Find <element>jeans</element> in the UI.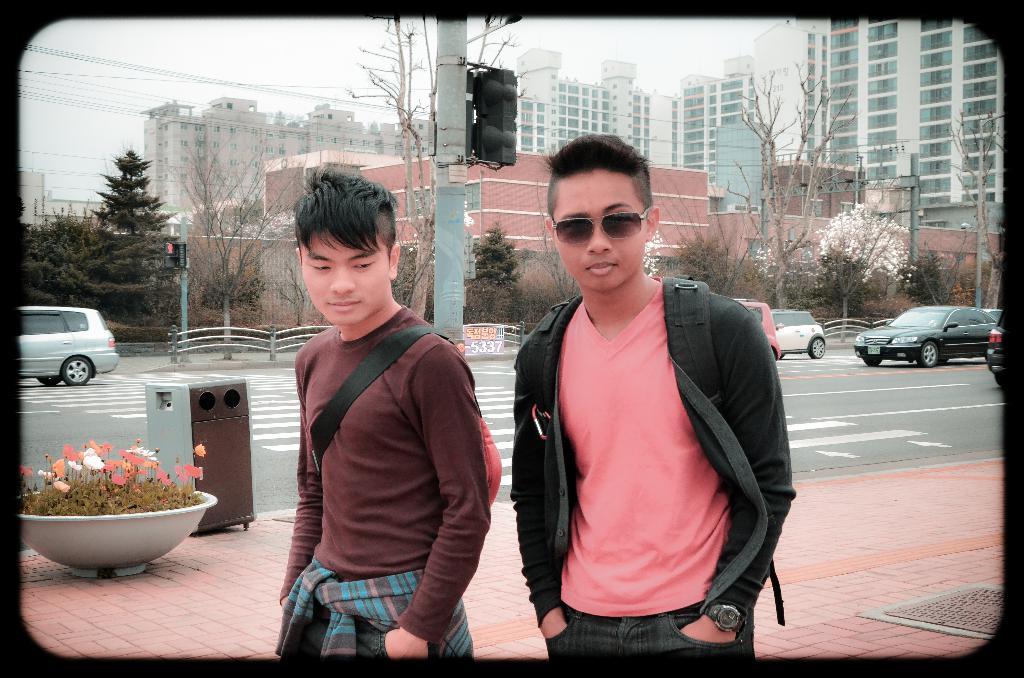
UI element at left=548, top=611, right=753, bottom=652.
